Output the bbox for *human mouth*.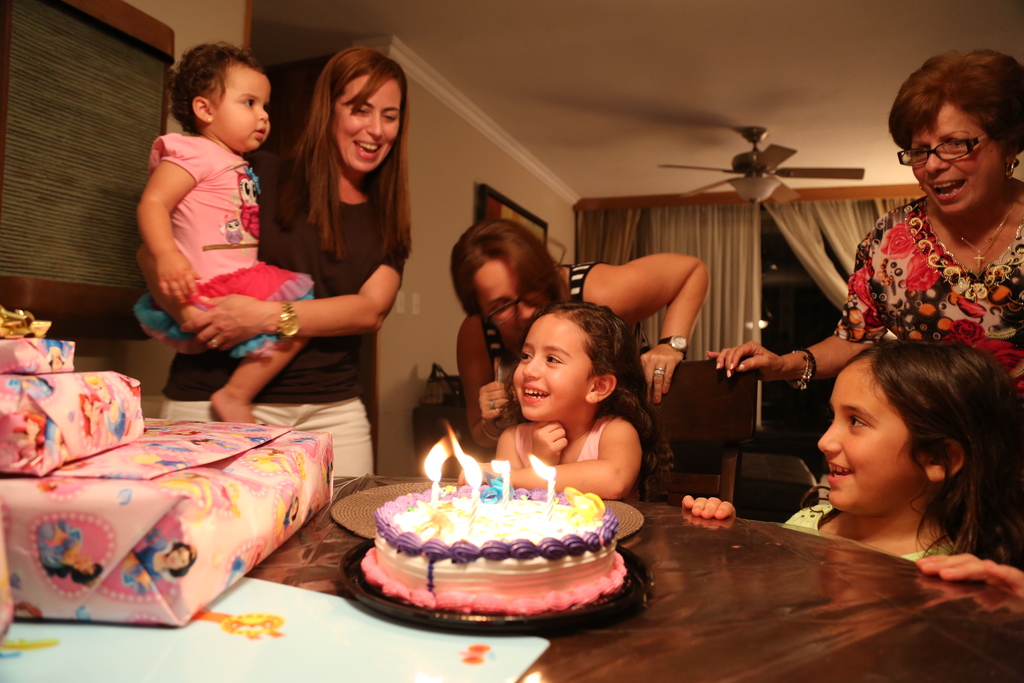
824/457/852/483.
